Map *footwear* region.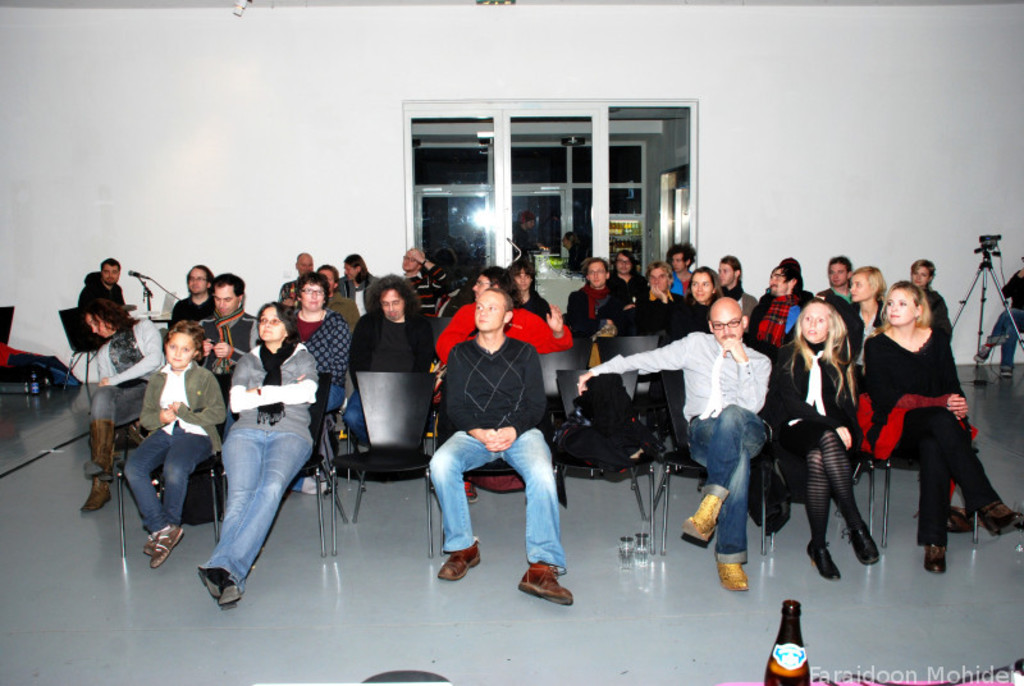
Mapped to [716,563,750,594].
